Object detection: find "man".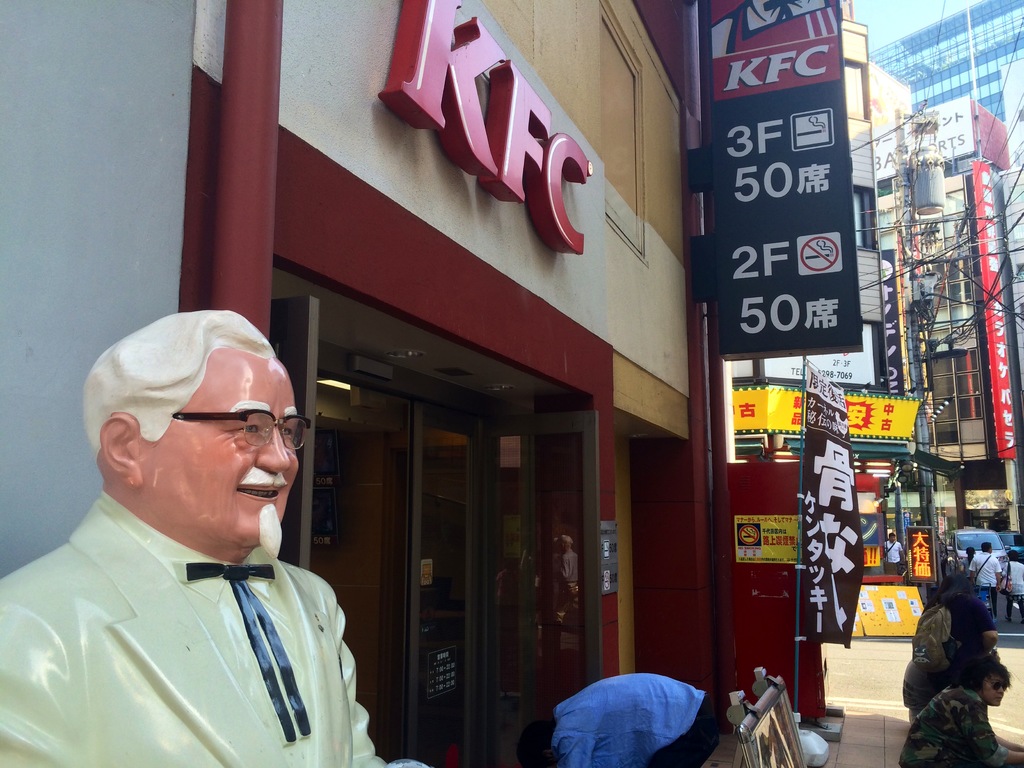
box(879, 527, 907, 574).
